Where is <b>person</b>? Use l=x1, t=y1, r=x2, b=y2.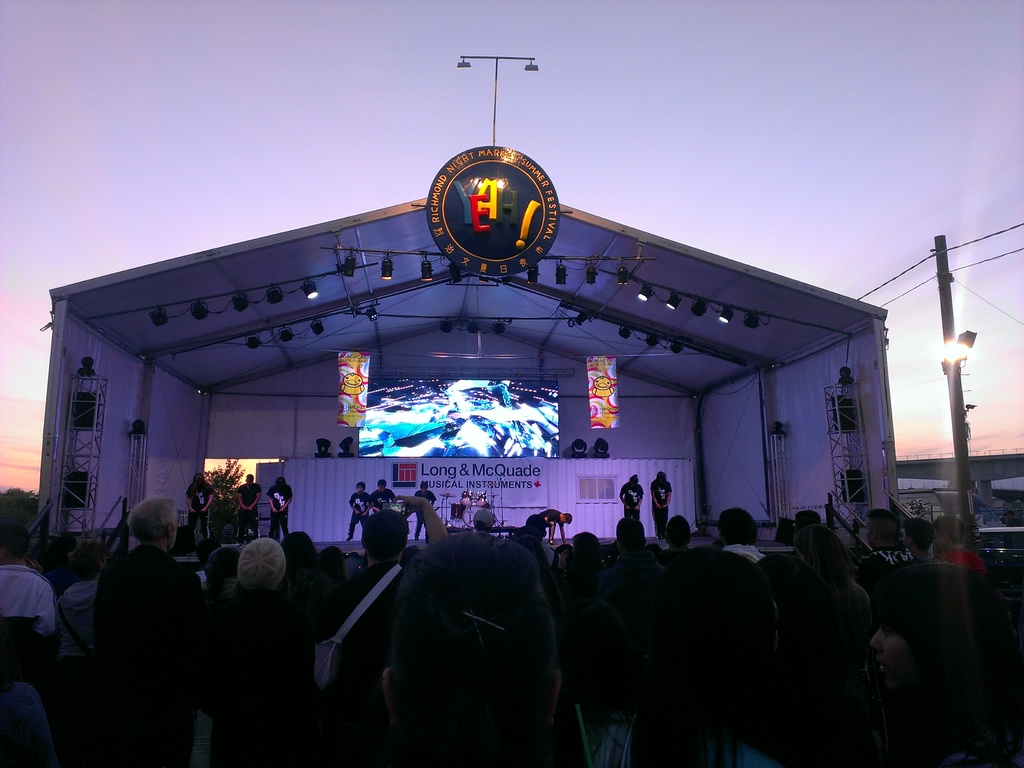
l=52, t=540, r=104, b=668.
